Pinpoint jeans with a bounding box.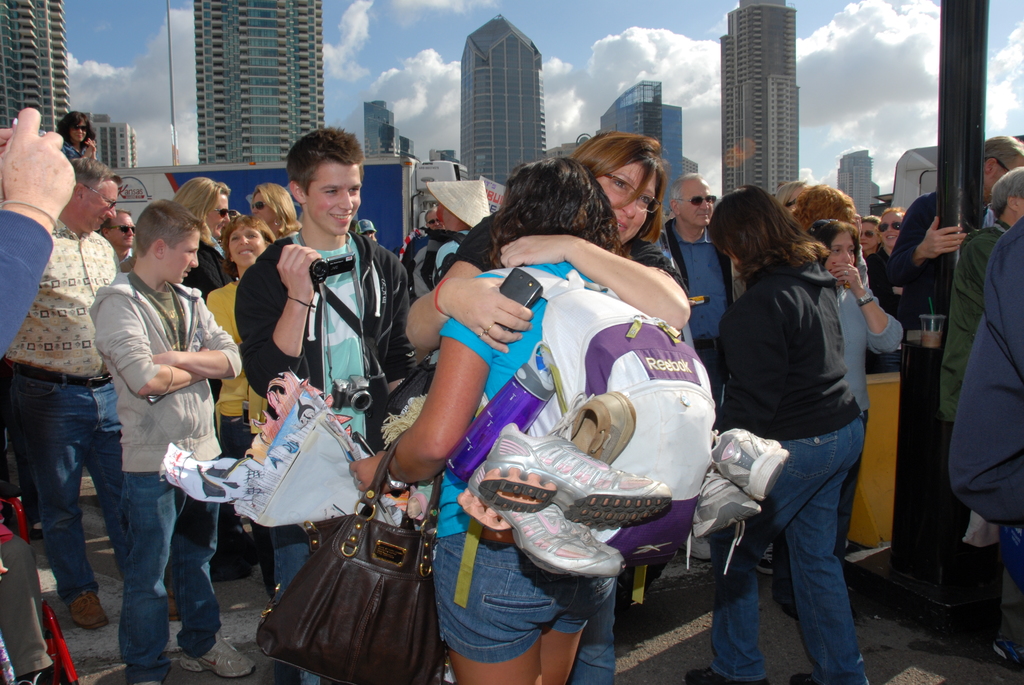
crop(712, 420, 863, 682).
